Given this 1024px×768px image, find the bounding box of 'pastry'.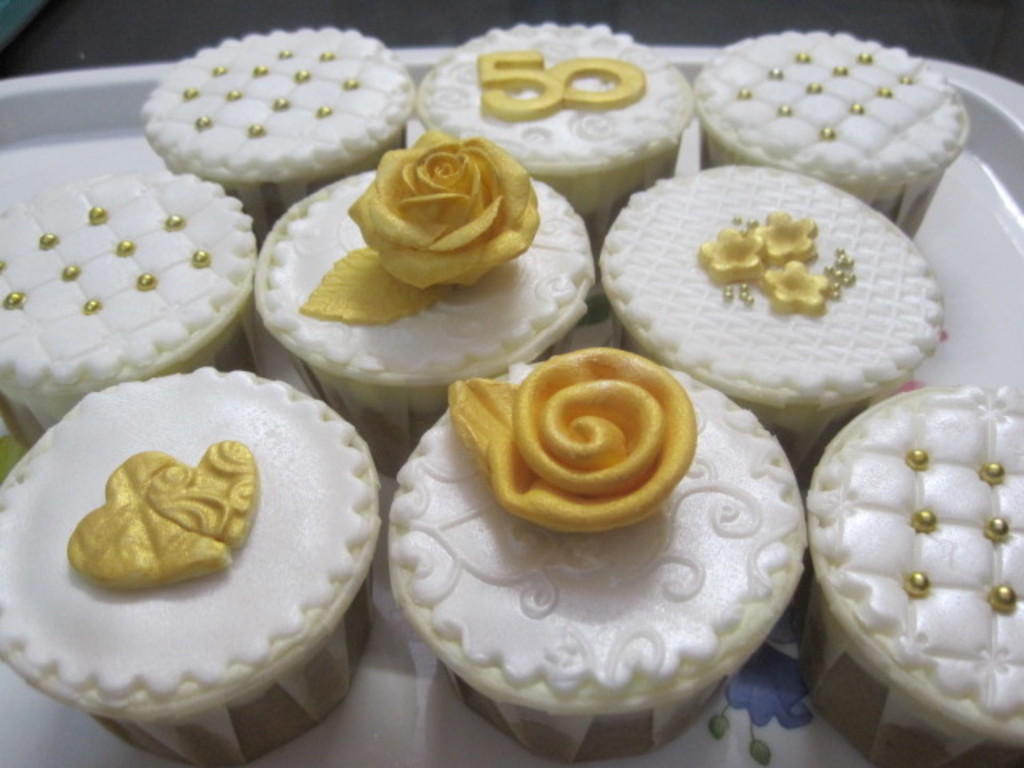
pyautogui.locateOnScreen(141, 21, 410, 227).
